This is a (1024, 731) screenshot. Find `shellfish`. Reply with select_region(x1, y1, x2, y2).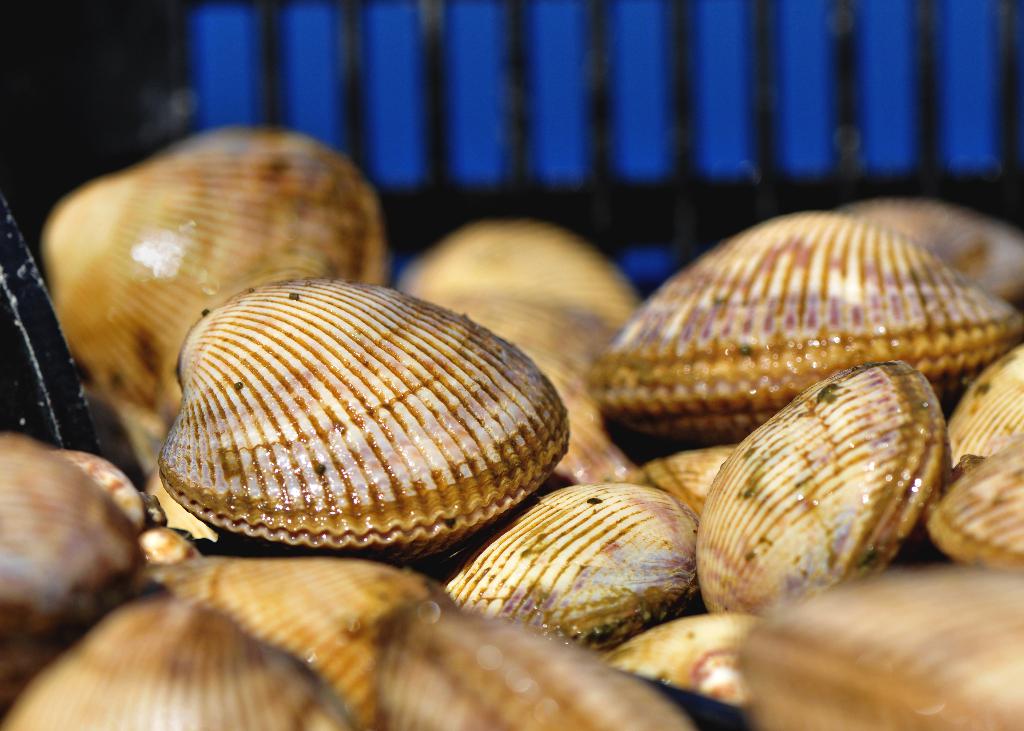
select_region(152, 269, 575, 563).
